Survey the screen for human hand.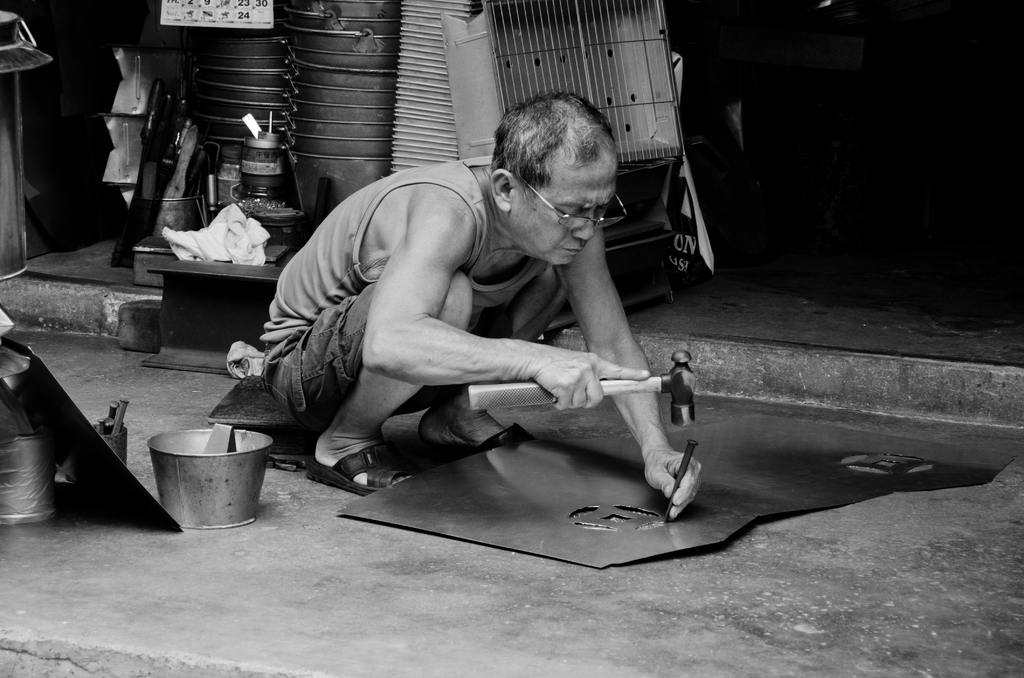
Survey found: region(644, 446, 701, 522).
